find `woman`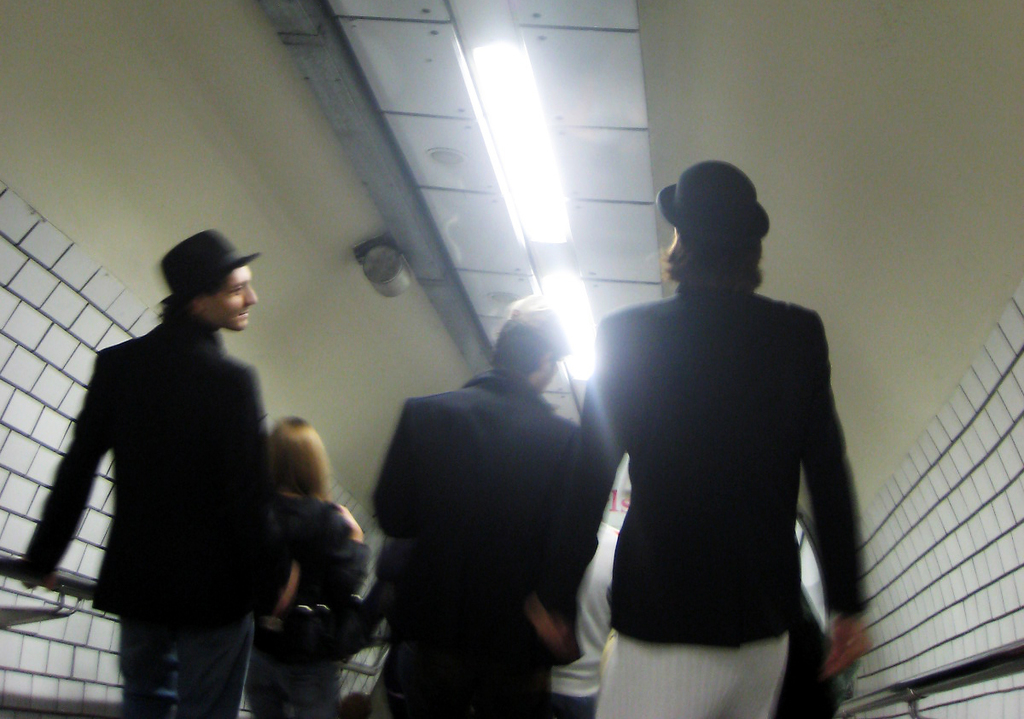
{"x1": 253, "y1": 409, "x2": 377, "y2": 718}
